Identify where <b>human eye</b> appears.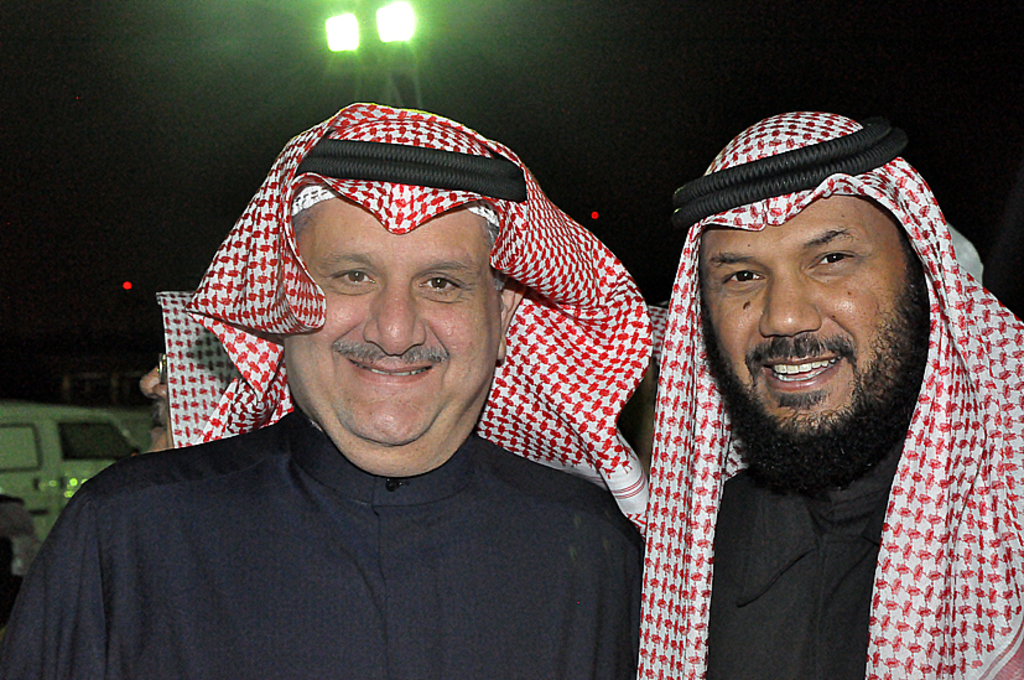
Appears at bbox=(333, 264, 378, 289).
